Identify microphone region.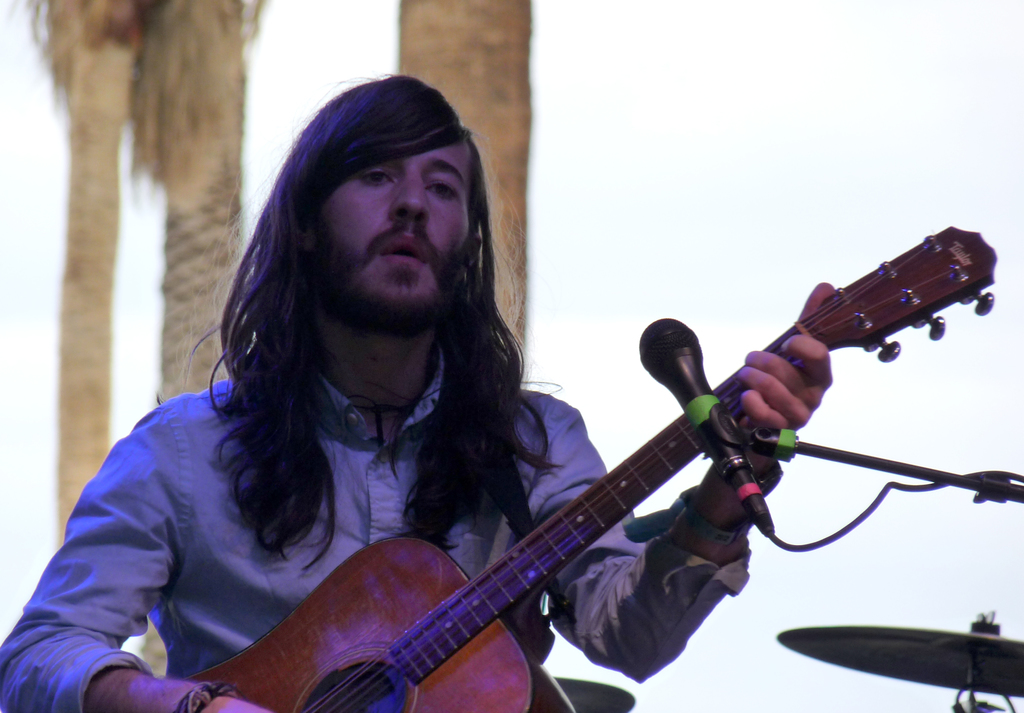
Region: (635, 315, 774, 534).
